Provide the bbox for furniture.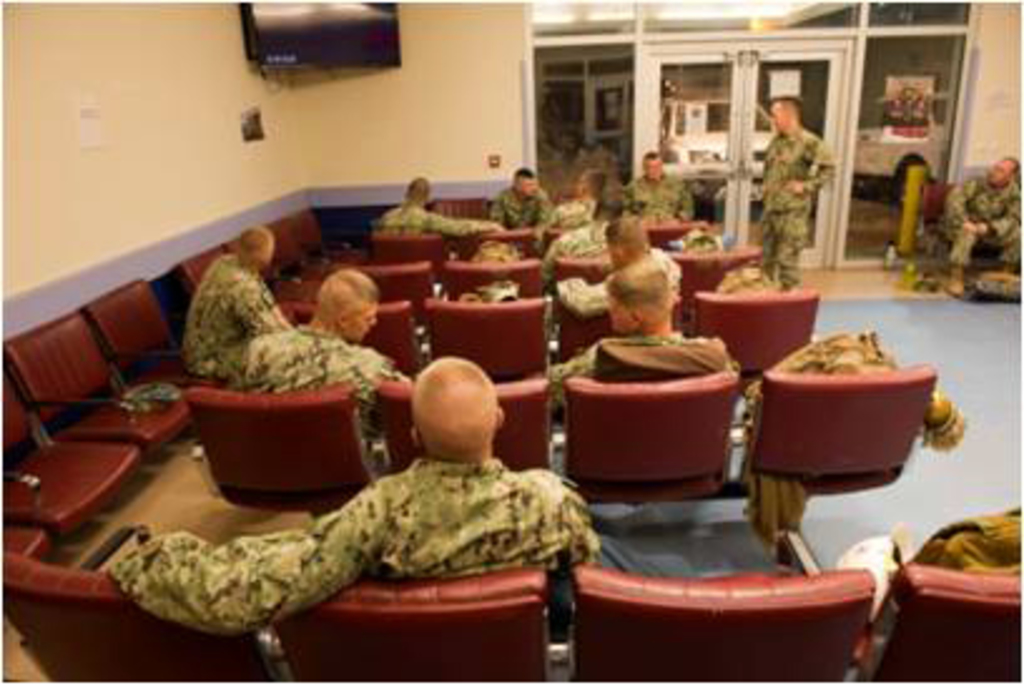
rect(424, 196, 494, 218).
